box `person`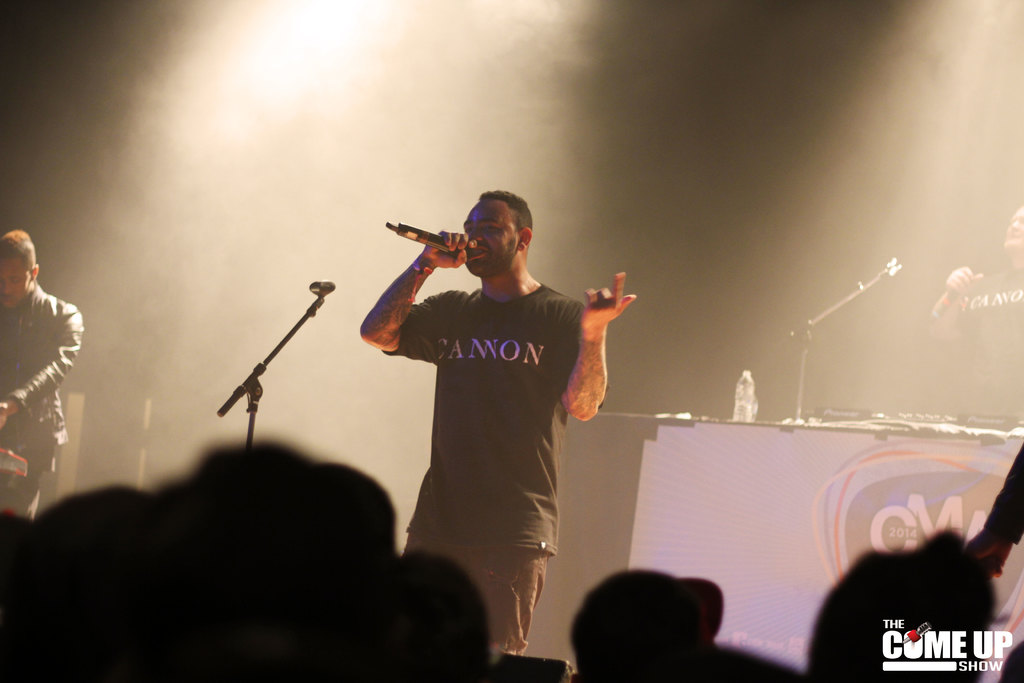
0/225/85/523
